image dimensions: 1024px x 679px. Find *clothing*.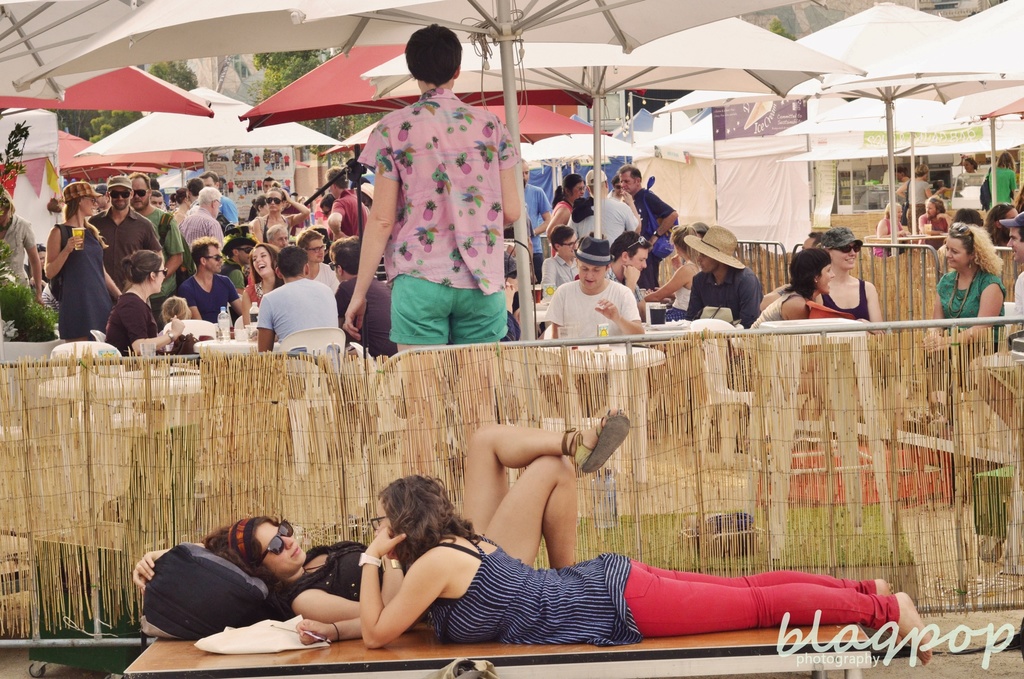
rect(284, 543, 375, 607).
